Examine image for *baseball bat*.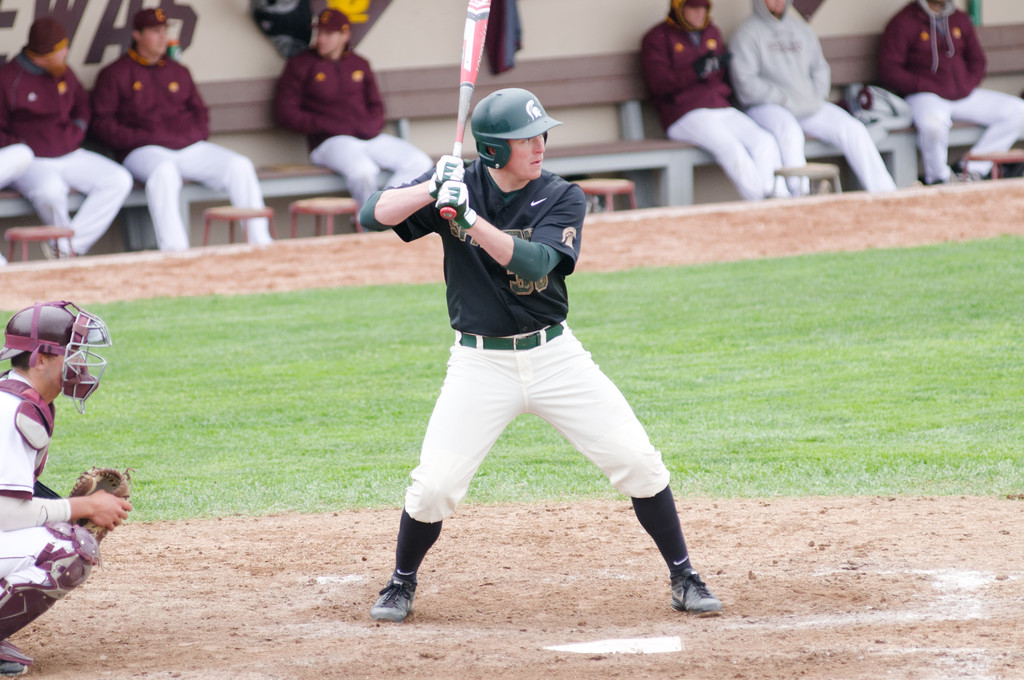
Examination result: bbox(440, 3, 489, 219).
